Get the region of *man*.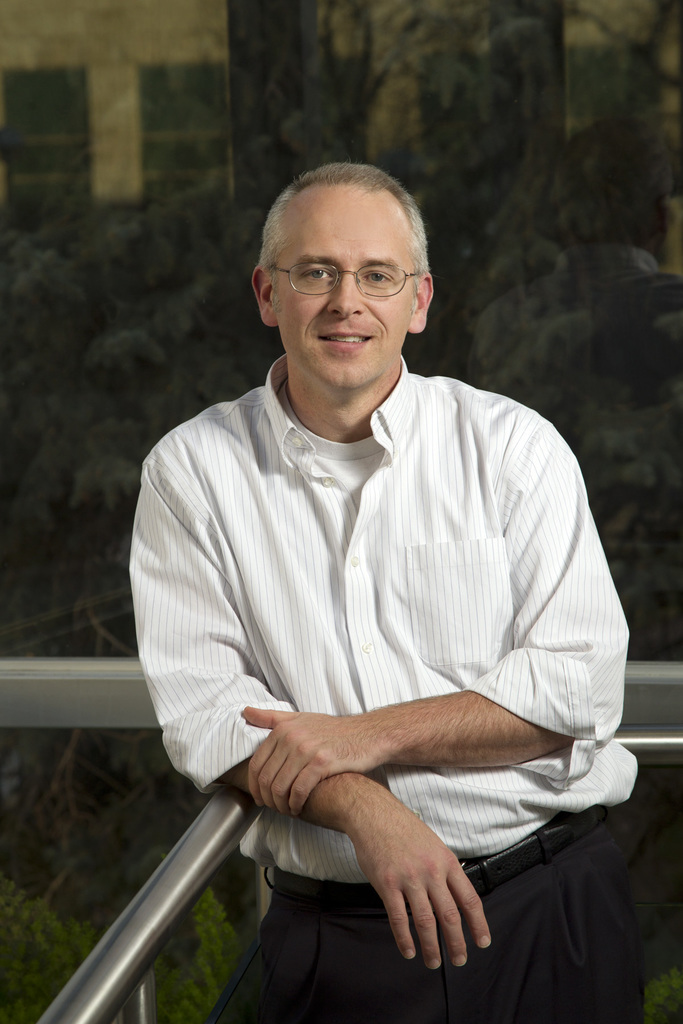
detection(126, 164, 652, 1023).
